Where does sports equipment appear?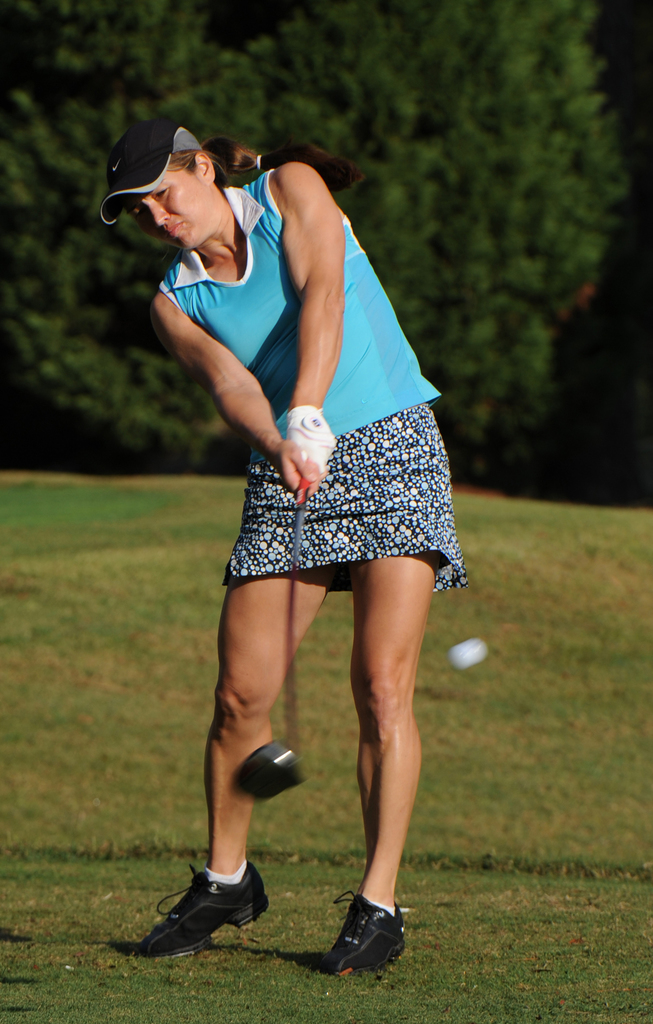
Appears at <box>322,897,406,968</box>.
